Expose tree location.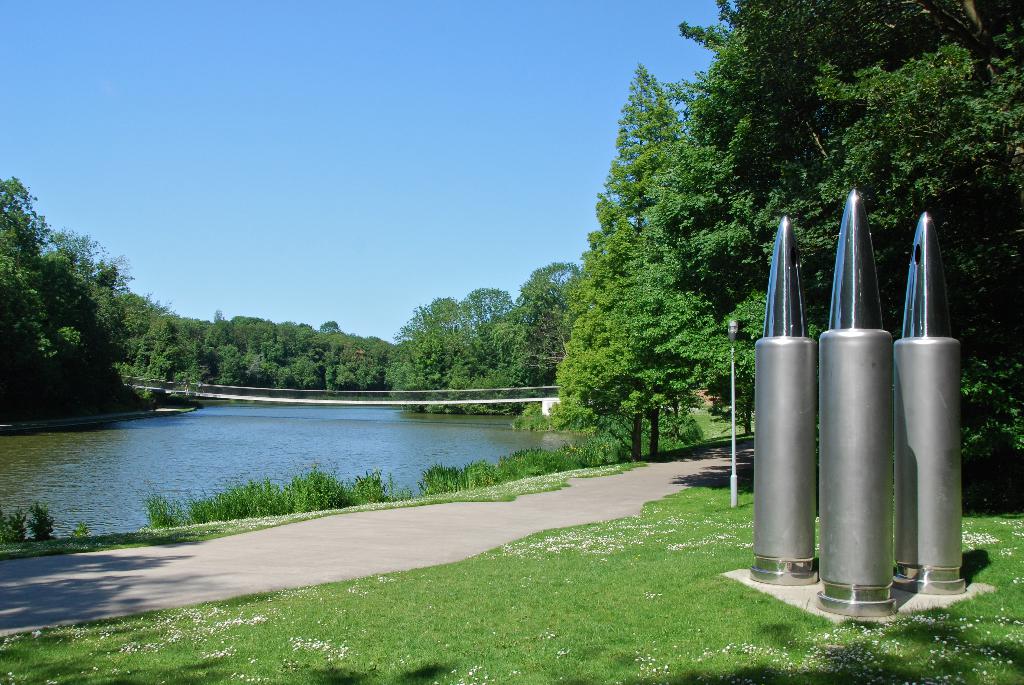
Exposed at detection(294, 350, 326, 389).
